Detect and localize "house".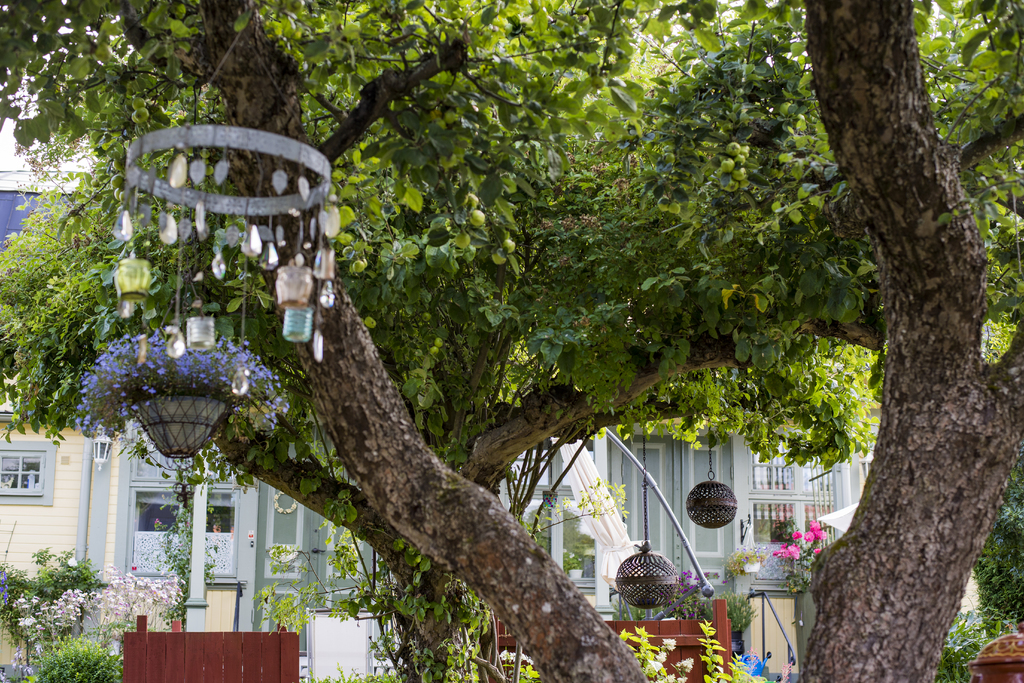
Localized at locate(63, 59, 879, 631).
